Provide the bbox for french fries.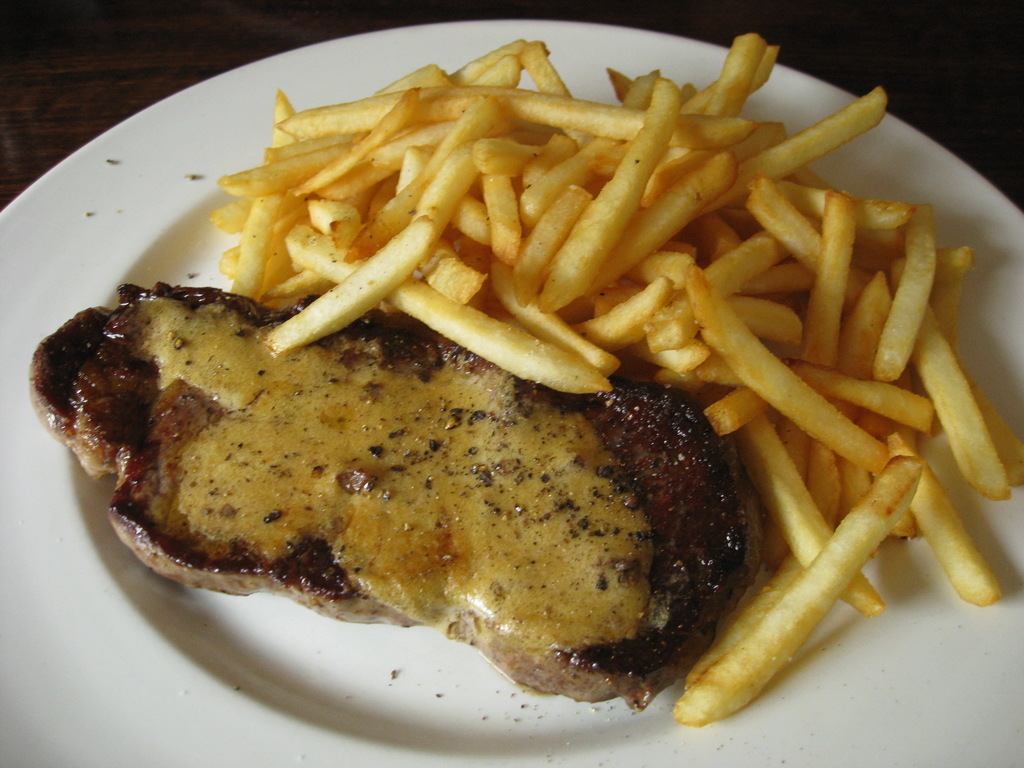
pyautogui.locateOnScreen(235, 90, 291, 305).
